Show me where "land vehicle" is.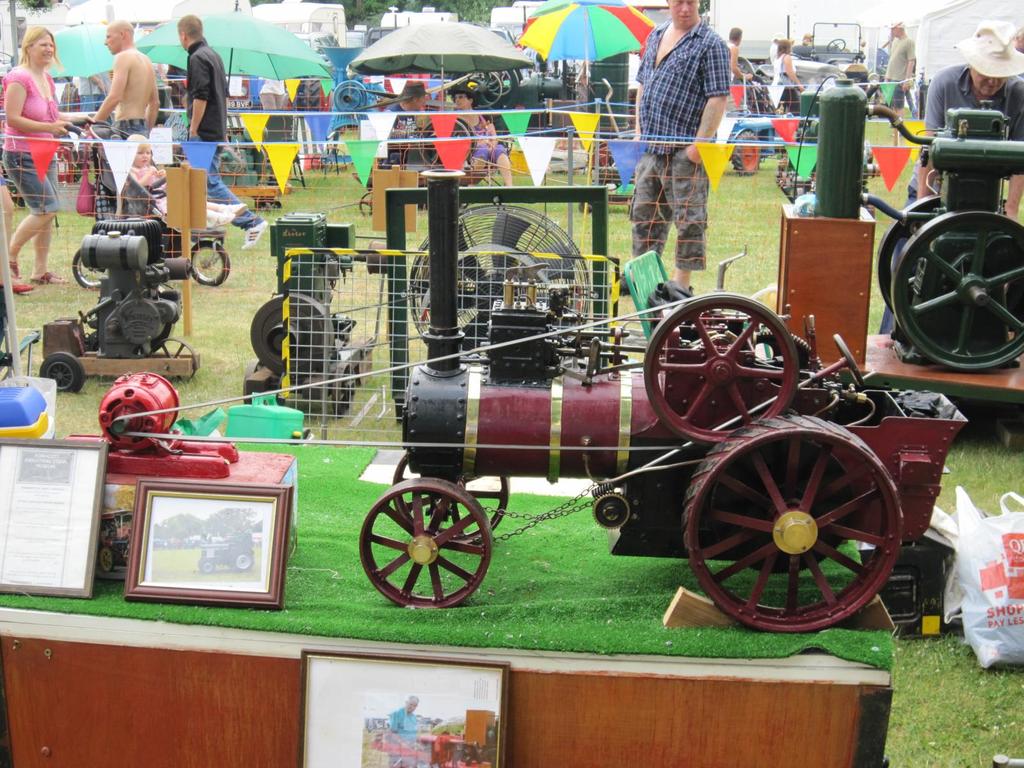
"land vehicle" is at Rect(201, 536, 251, 572).
